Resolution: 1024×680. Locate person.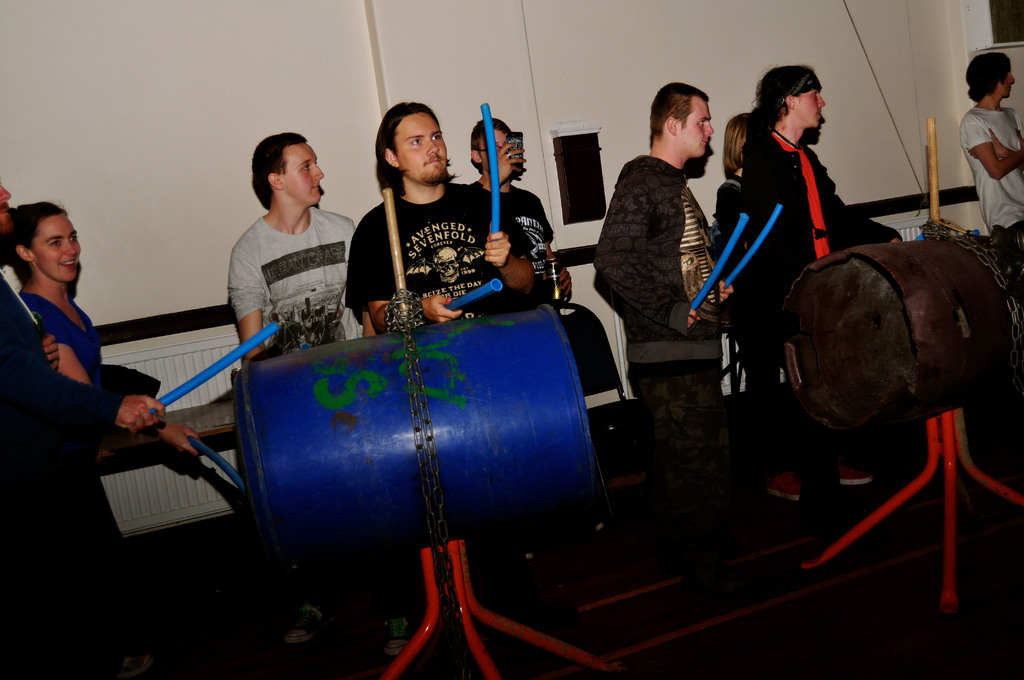
0 181 161 525.
